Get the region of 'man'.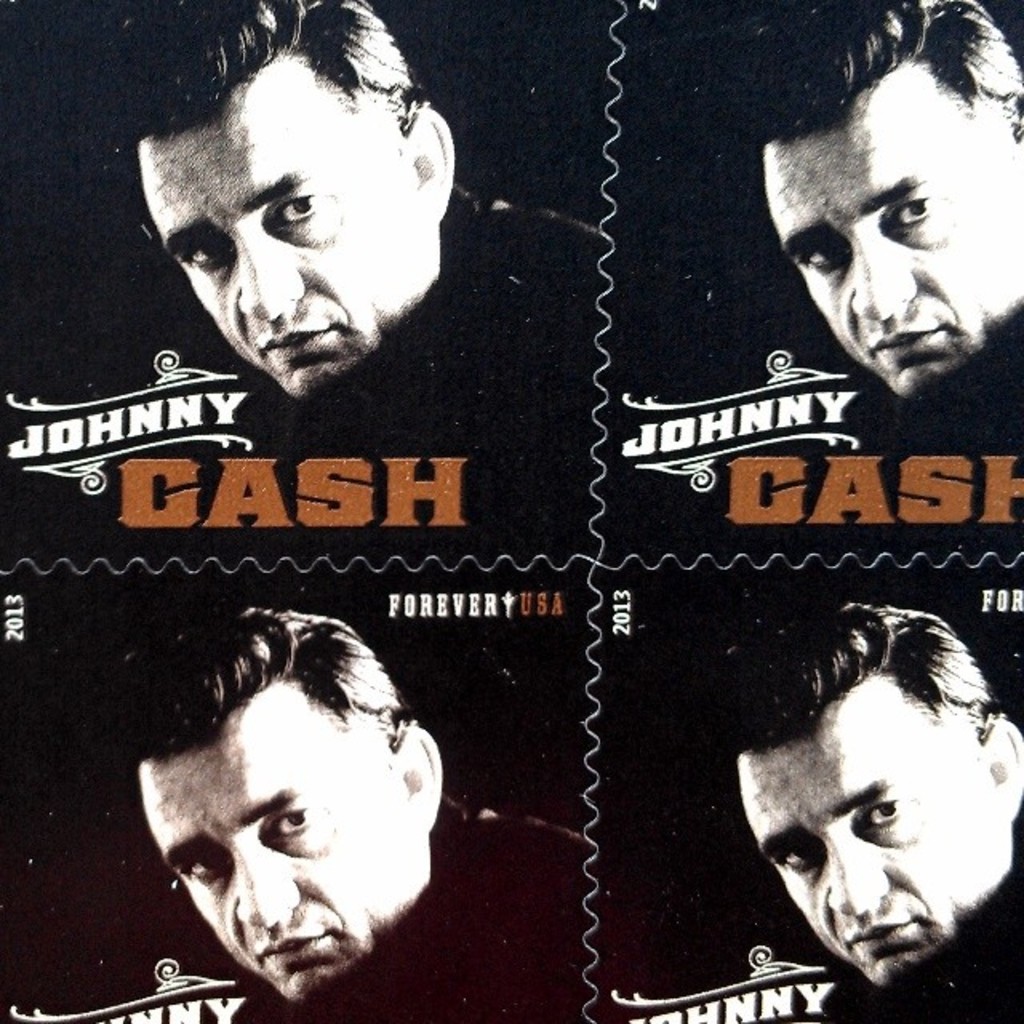
733,0,1022,454.
